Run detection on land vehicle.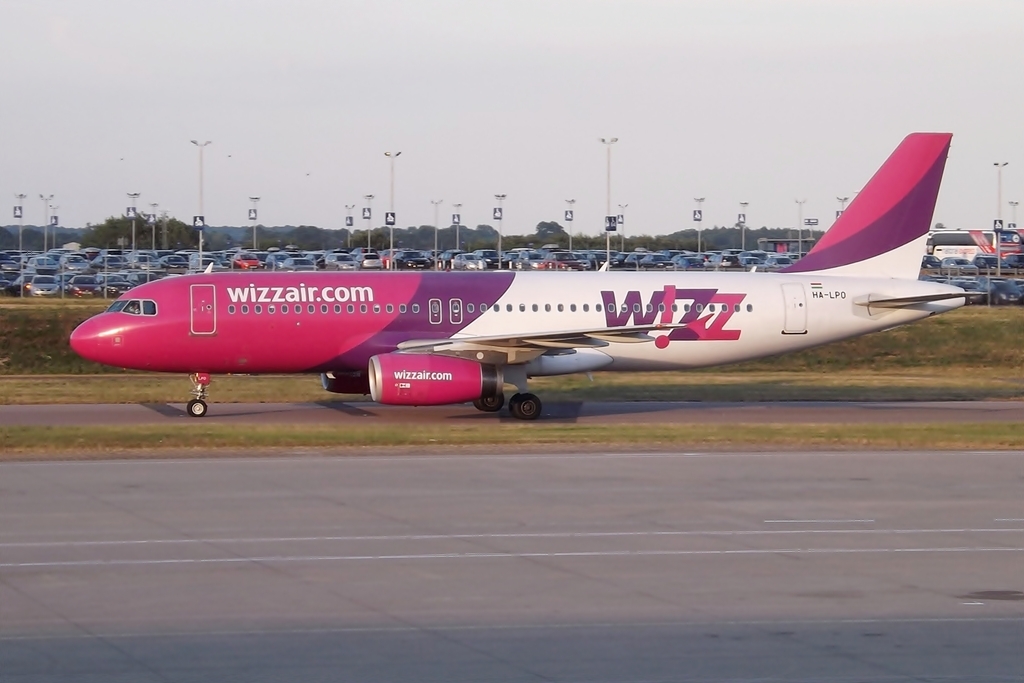
Result: [71, 275, 95, 294].
